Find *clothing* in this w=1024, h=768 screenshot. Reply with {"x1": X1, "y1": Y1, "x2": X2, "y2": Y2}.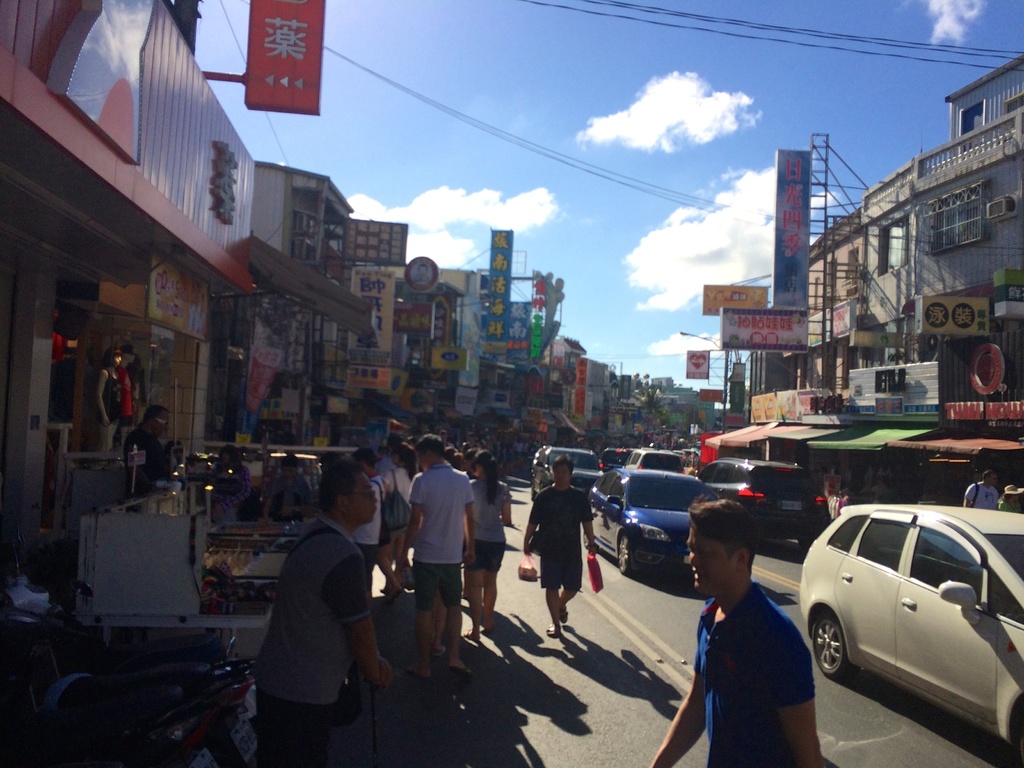
{"x1": 123, "y1": 421, "x2": 161, "y2": 490}.
